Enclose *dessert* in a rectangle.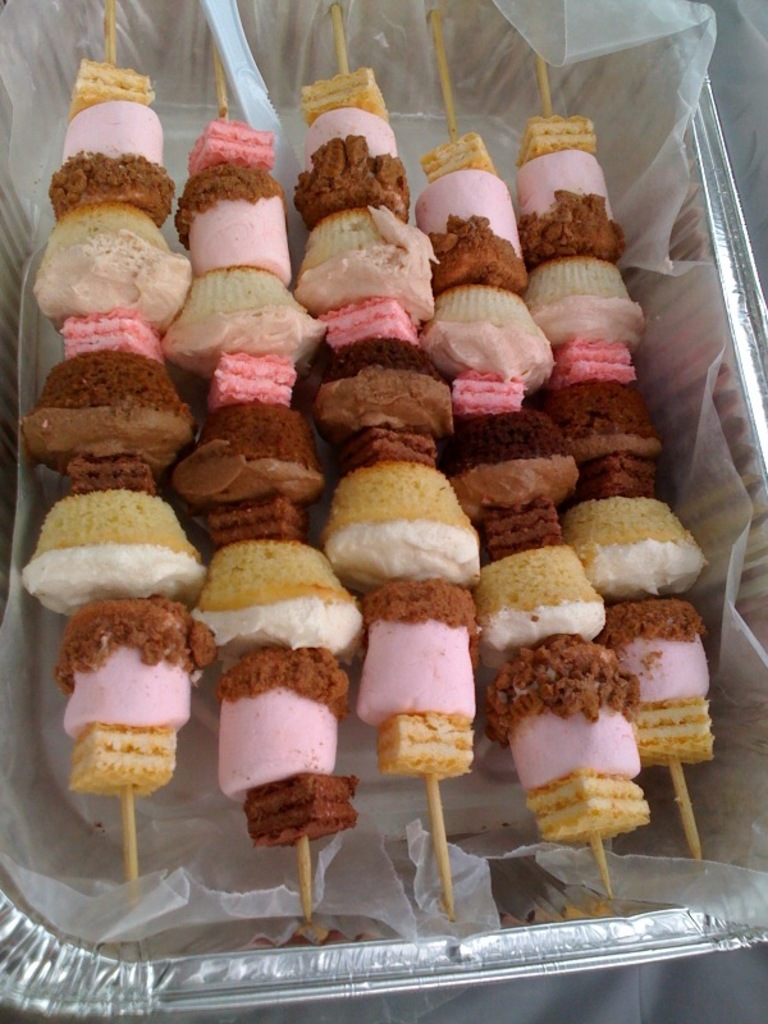
<region>315, 347, 447, 430</region>.
